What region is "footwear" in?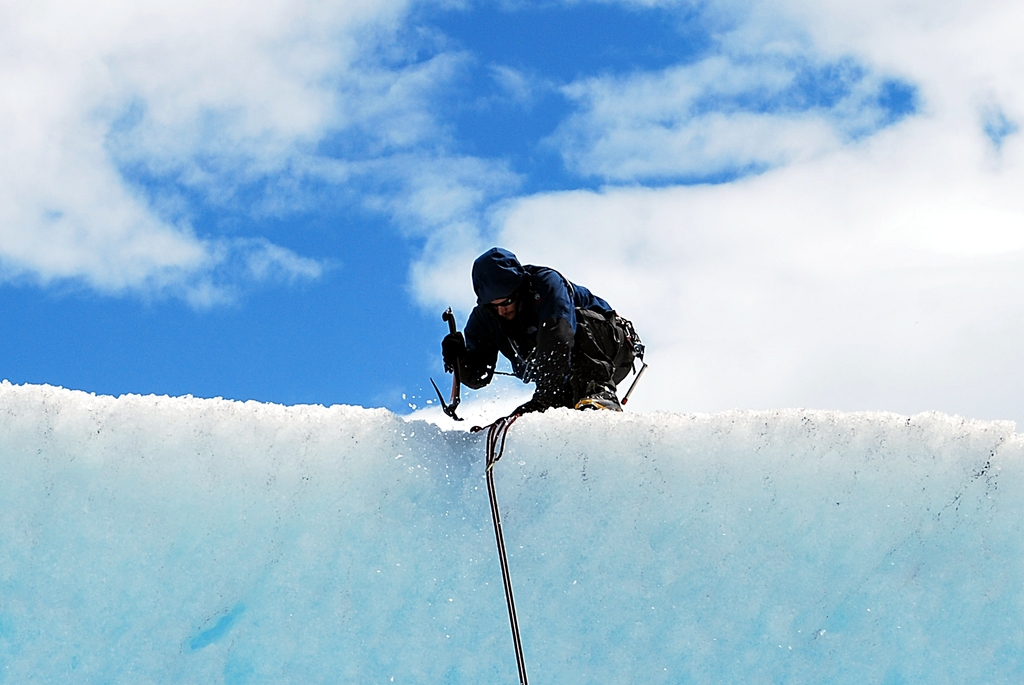
571, 389, 622, 415.
